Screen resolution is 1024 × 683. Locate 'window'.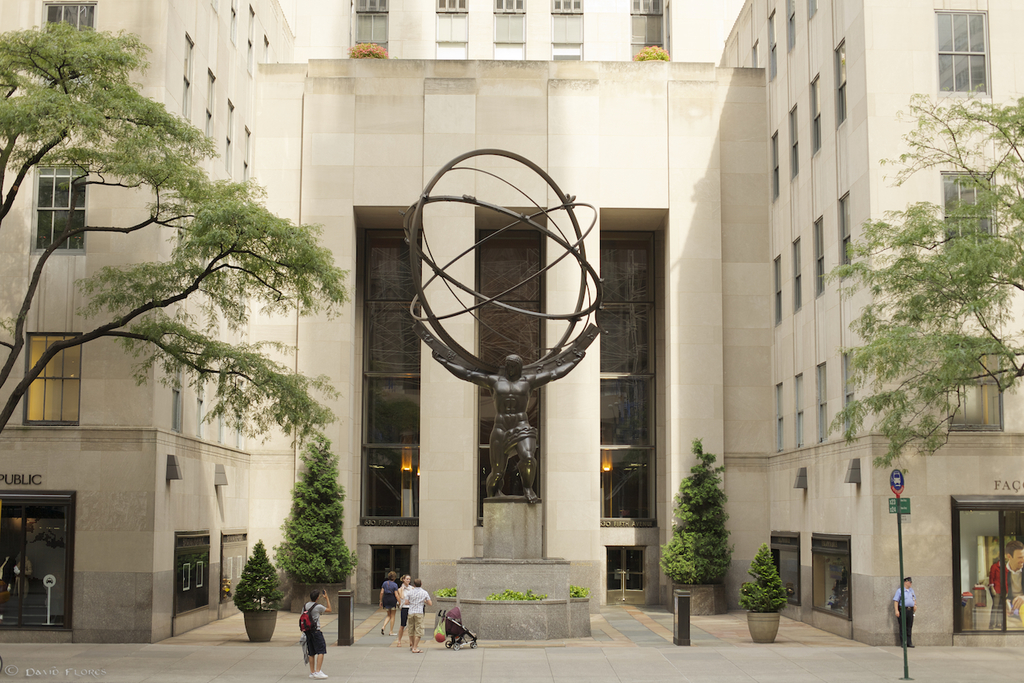
crop(170, 332, 186, 426).
